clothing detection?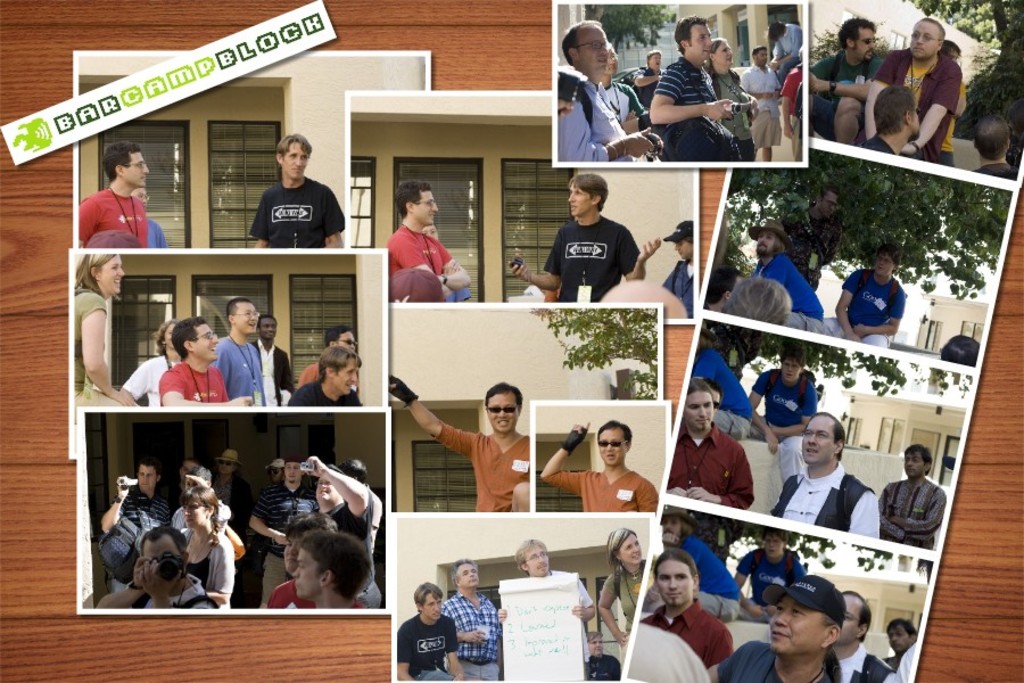
box=[543, 224, 645, 303]
